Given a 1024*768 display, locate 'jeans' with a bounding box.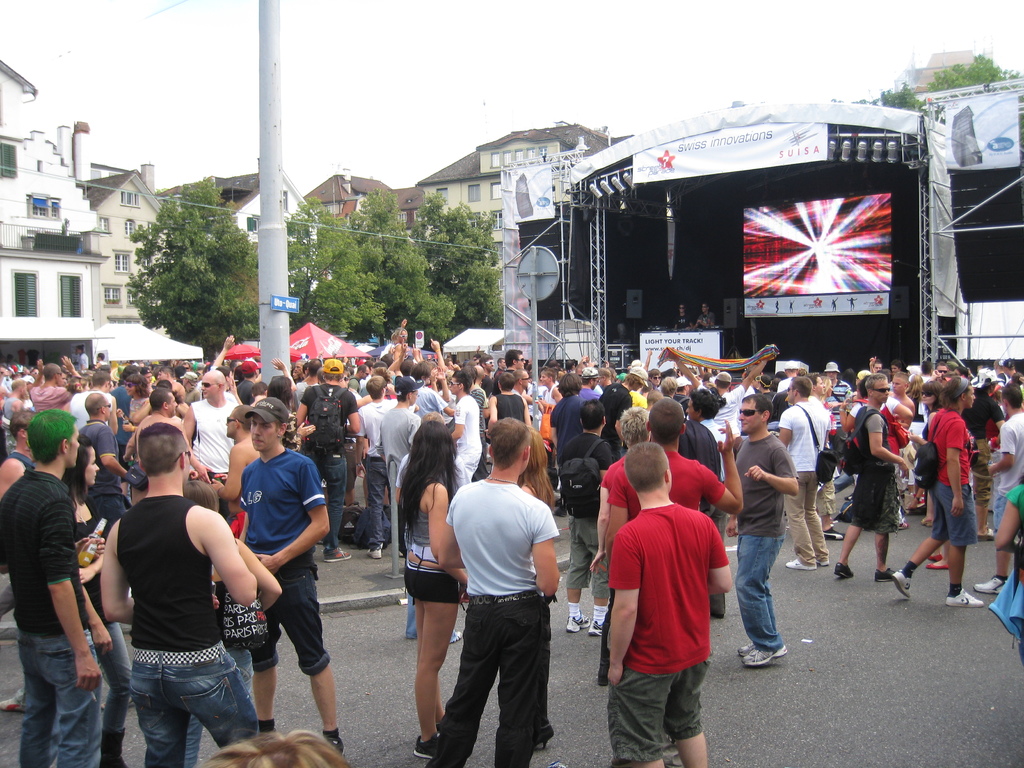
Located: box(256, 563, 333, 676).
